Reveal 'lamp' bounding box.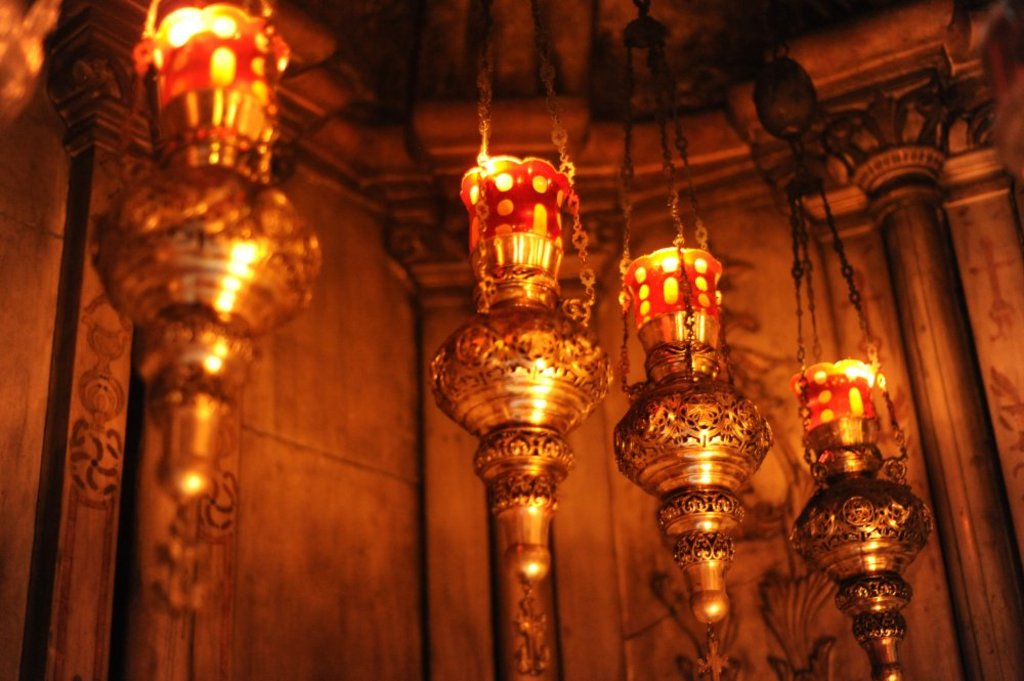
Revealed: 740, 0, 933, 680.
